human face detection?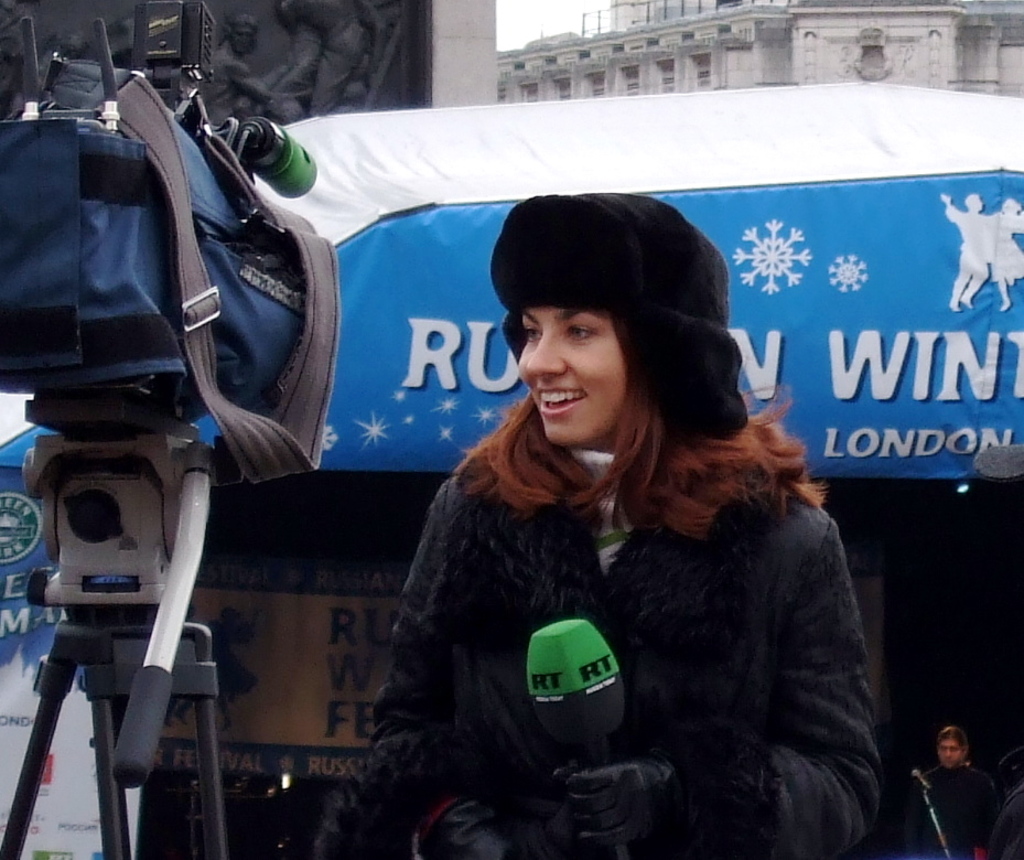
box(939, 737, 964, 772)
